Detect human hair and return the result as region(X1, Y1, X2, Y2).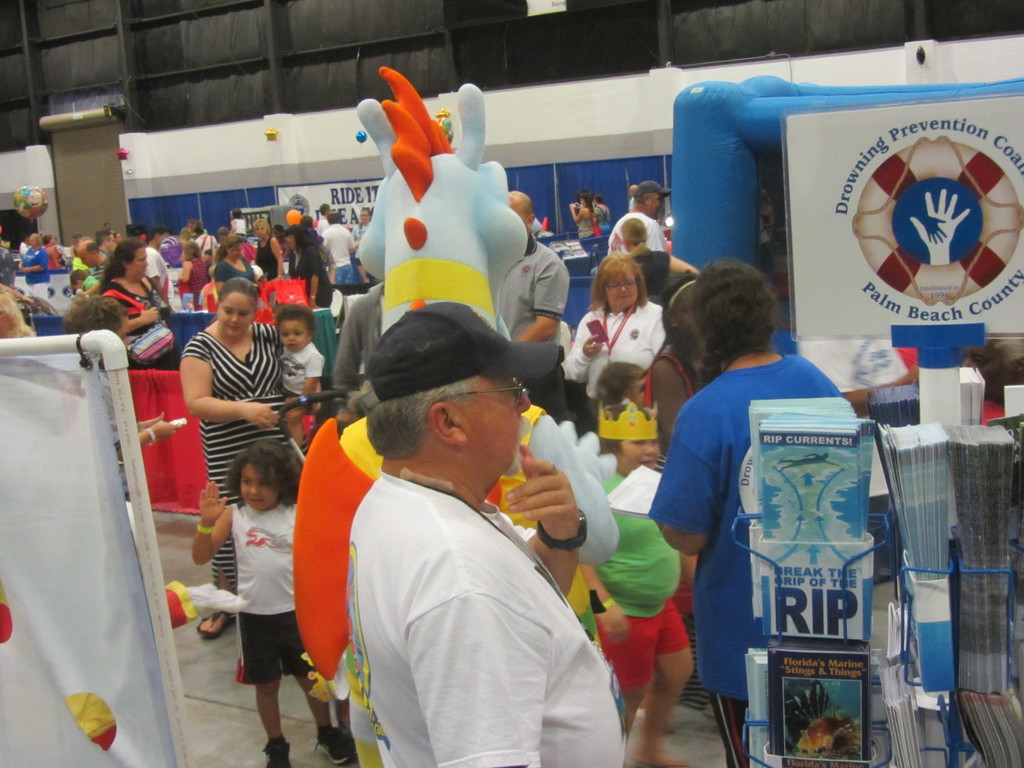
region(591, 192, 600, 207).
